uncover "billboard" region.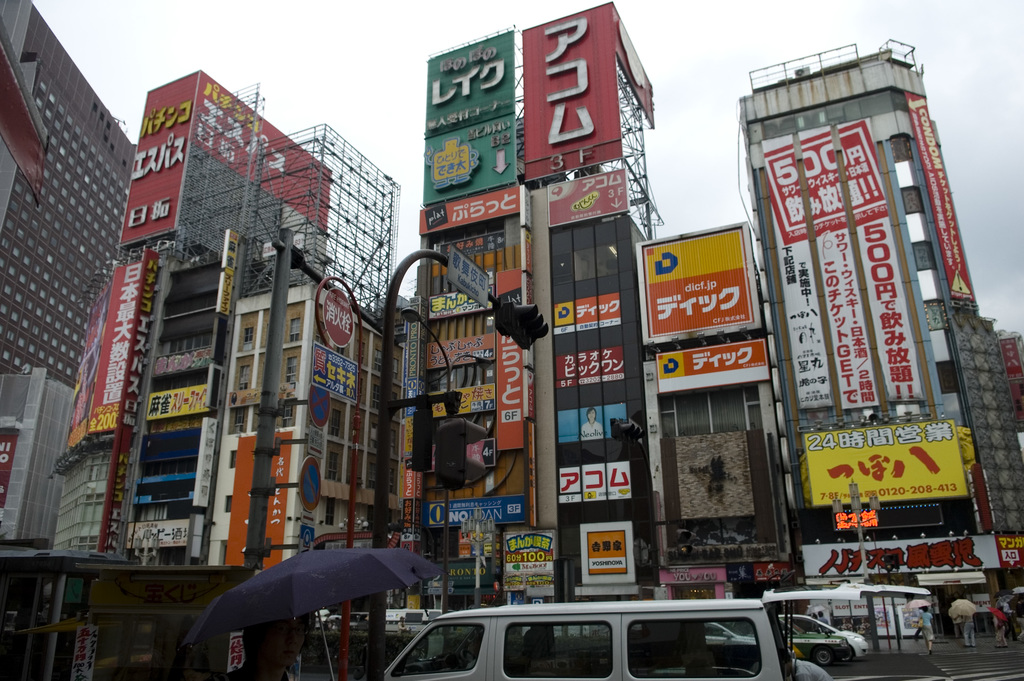
Uncovered: box=[215, 272, 235, 318].
